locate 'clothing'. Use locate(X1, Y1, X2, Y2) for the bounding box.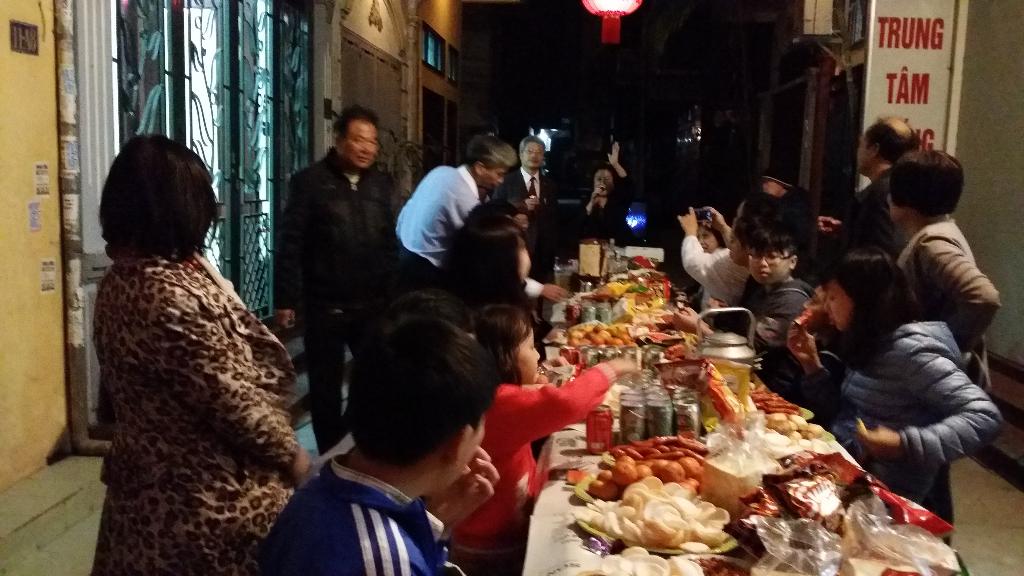
locate(567, 188, 623, 246).
